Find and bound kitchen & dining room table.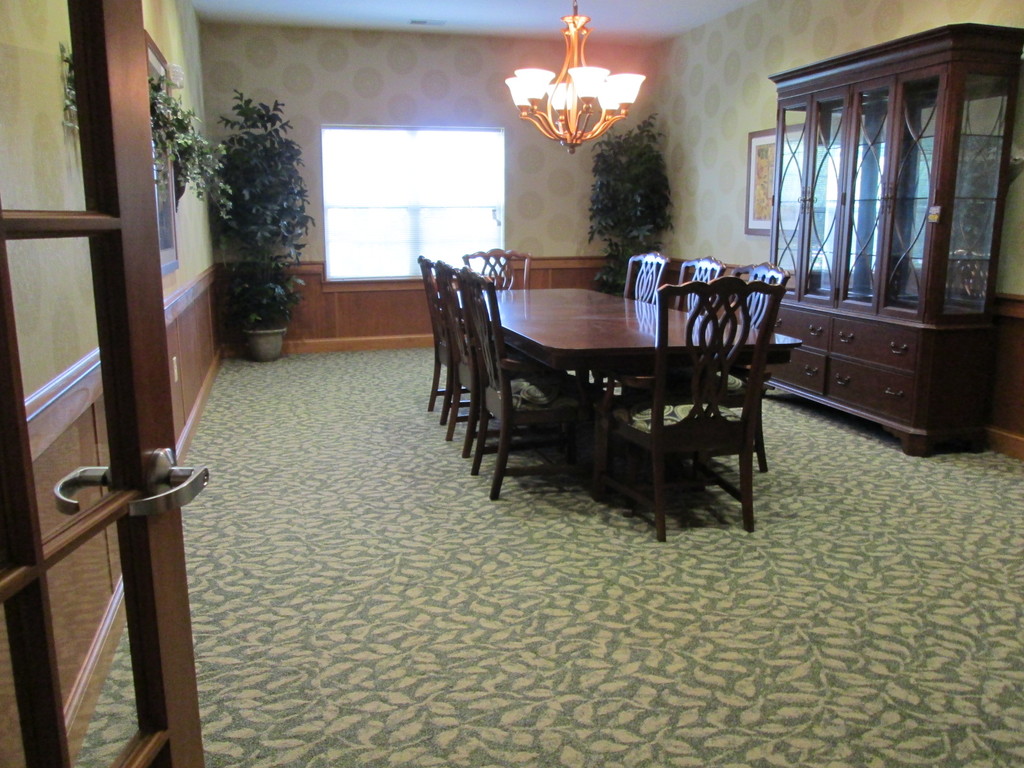
Bound: [444,243,805,533].
